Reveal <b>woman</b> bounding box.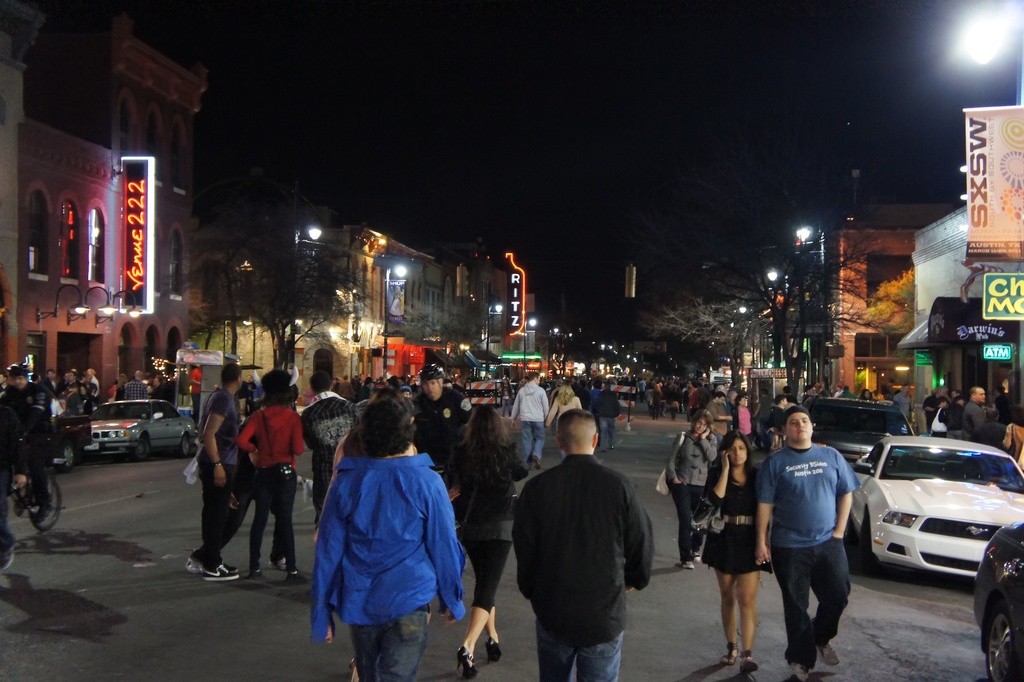
Revealed: box(540, 382, 582, 465).
